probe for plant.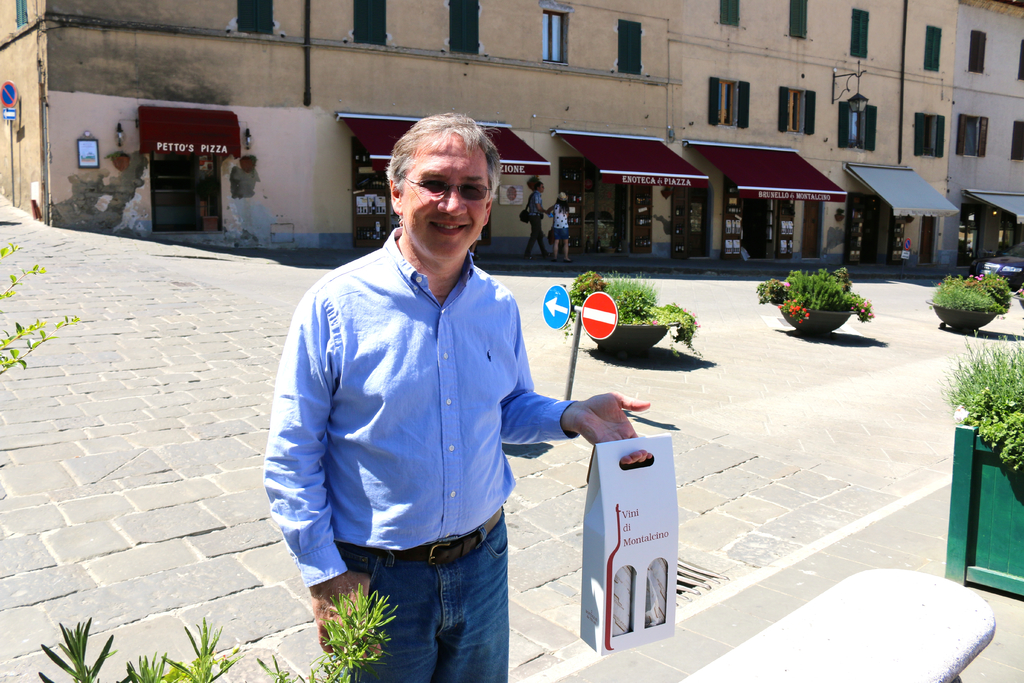
Probe result: 932,250,1017,328.
